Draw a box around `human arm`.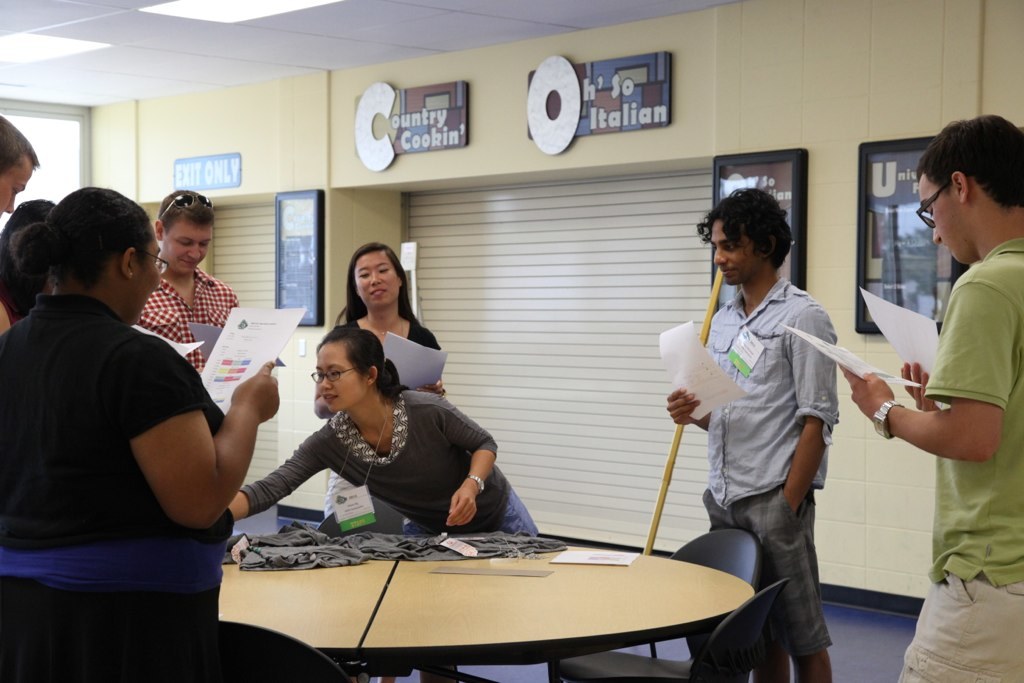
box=[126, 365, 272, 545].
